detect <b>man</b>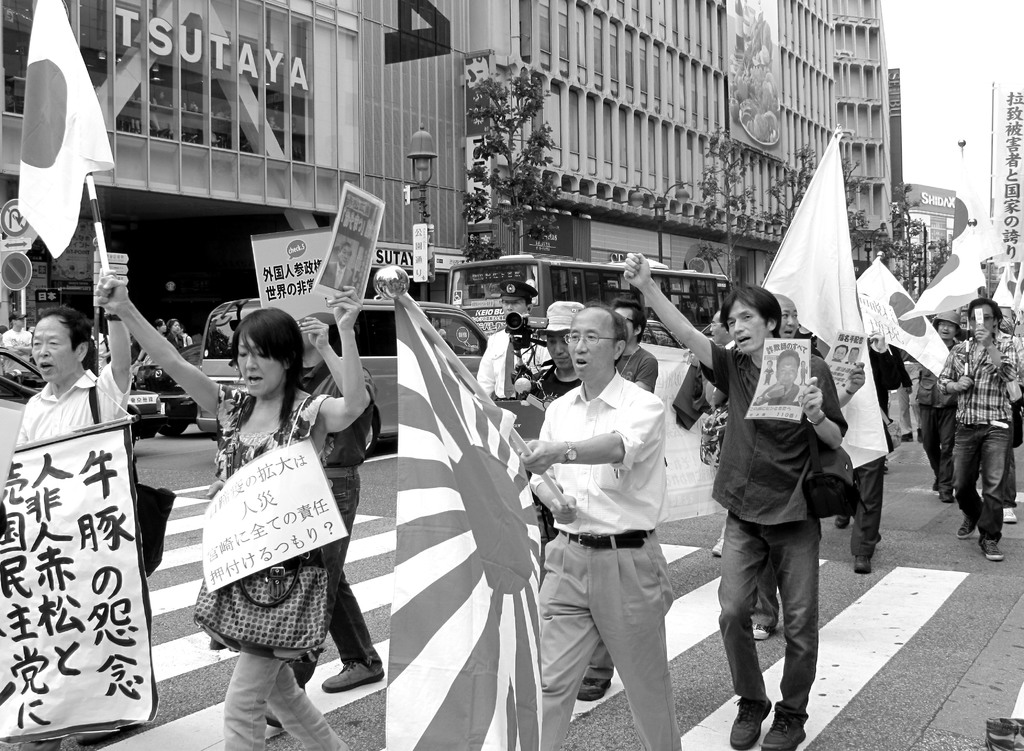
(935, 298, 1021, 561)
